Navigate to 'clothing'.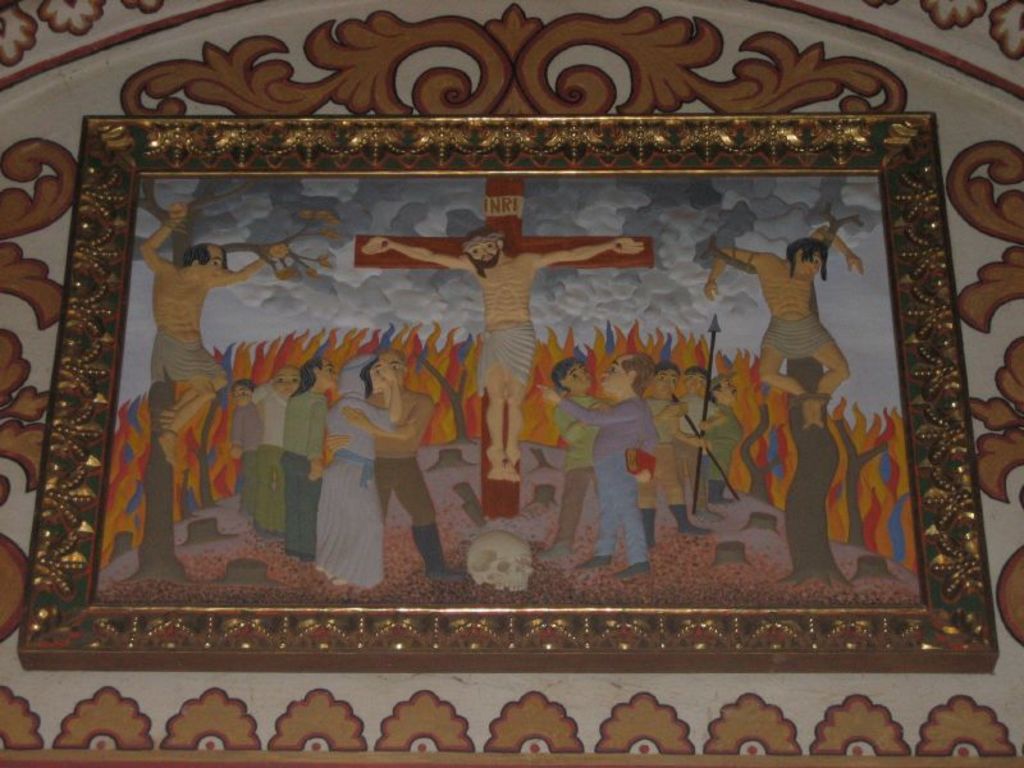
Navigation target: x1=479, y1=321, x2=536, y2=389.
